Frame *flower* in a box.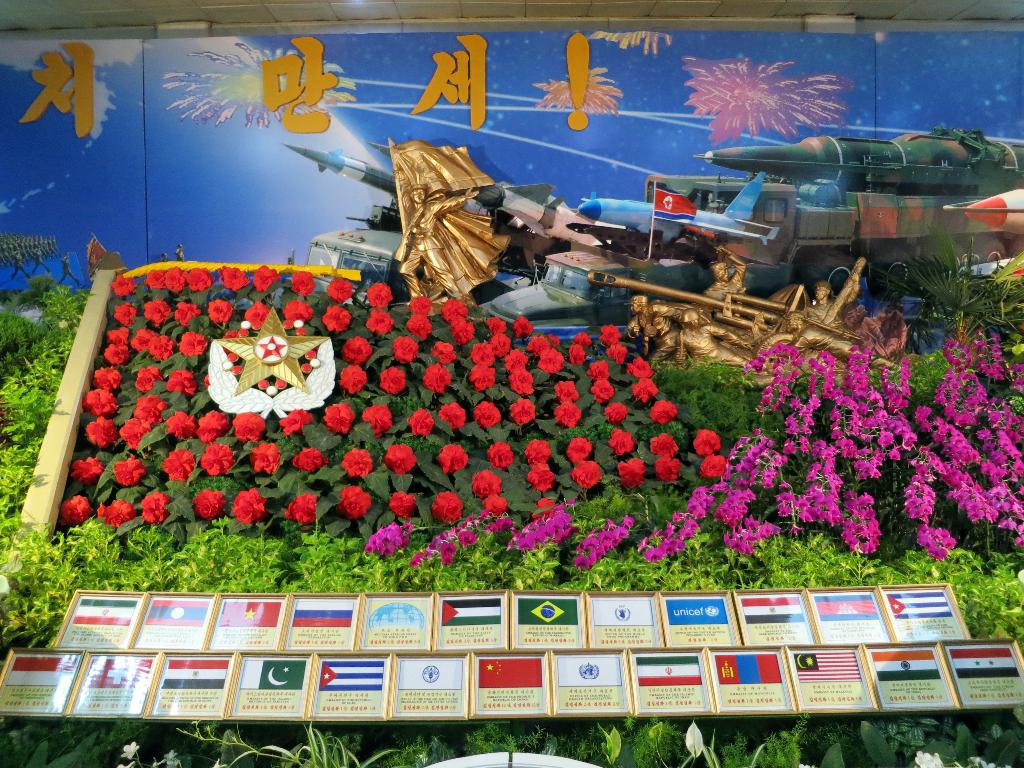
left=589, top=378, right=613, bottom=405.
